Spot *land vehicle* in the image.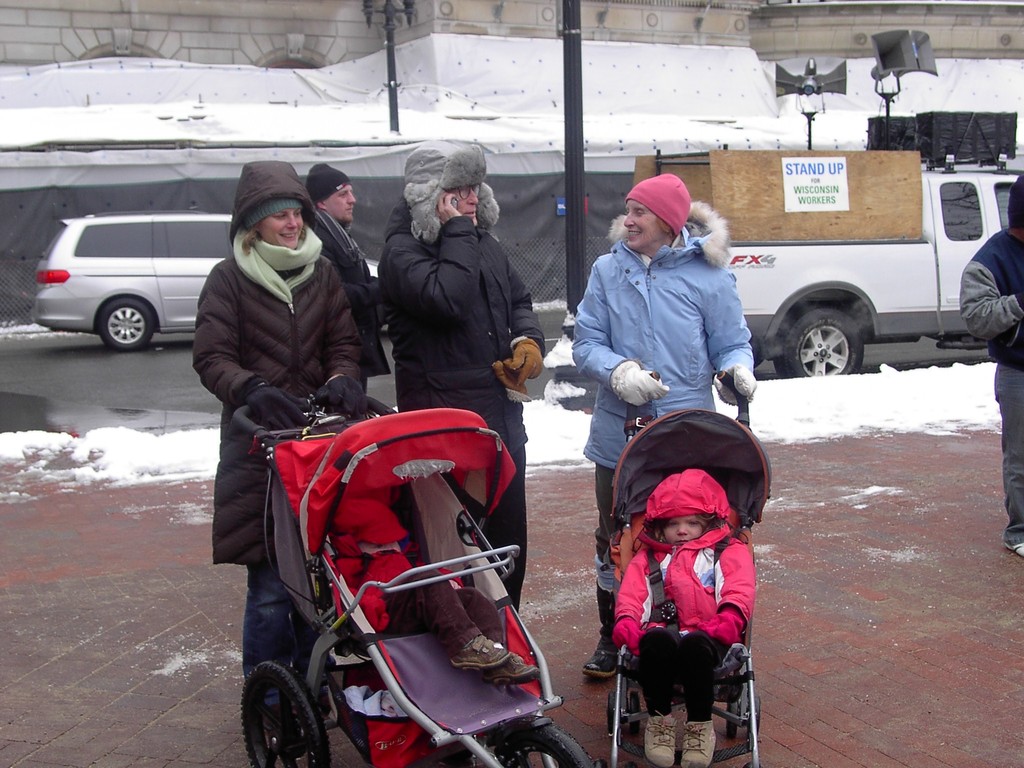
*land vehicle* found at (639,155,1023,378).
